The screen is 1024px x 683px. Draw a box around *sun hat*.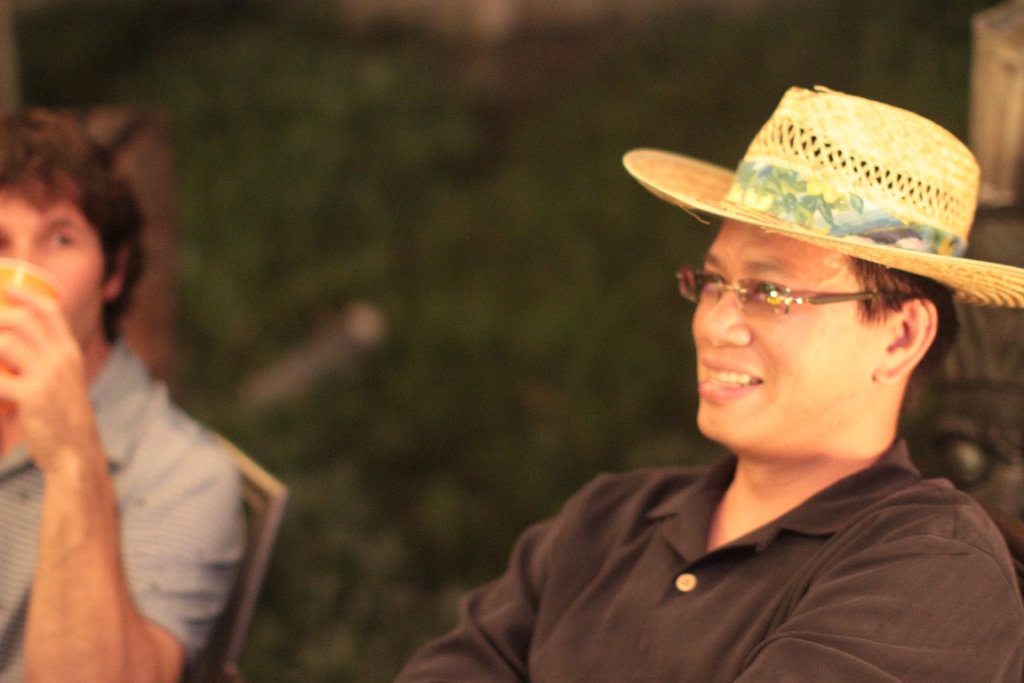
pyautogui.locateOnScreen(619, 86, 1023, 318).
